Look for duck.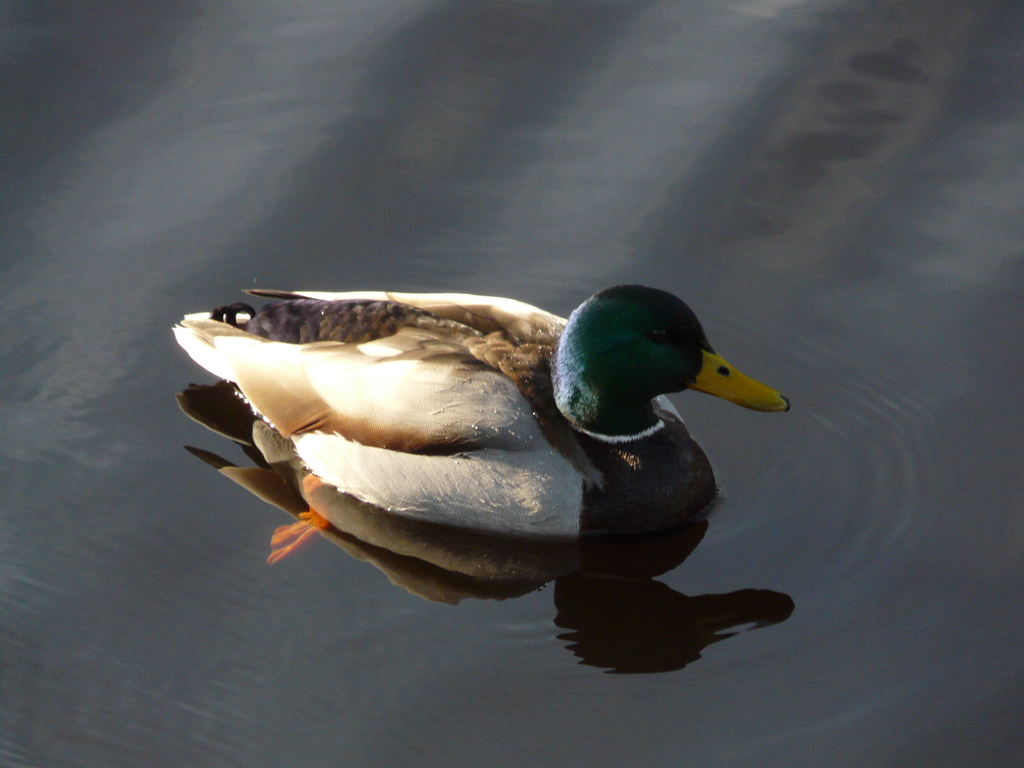
Found: [x1=158, y1=259, x2=803, y2=588].
